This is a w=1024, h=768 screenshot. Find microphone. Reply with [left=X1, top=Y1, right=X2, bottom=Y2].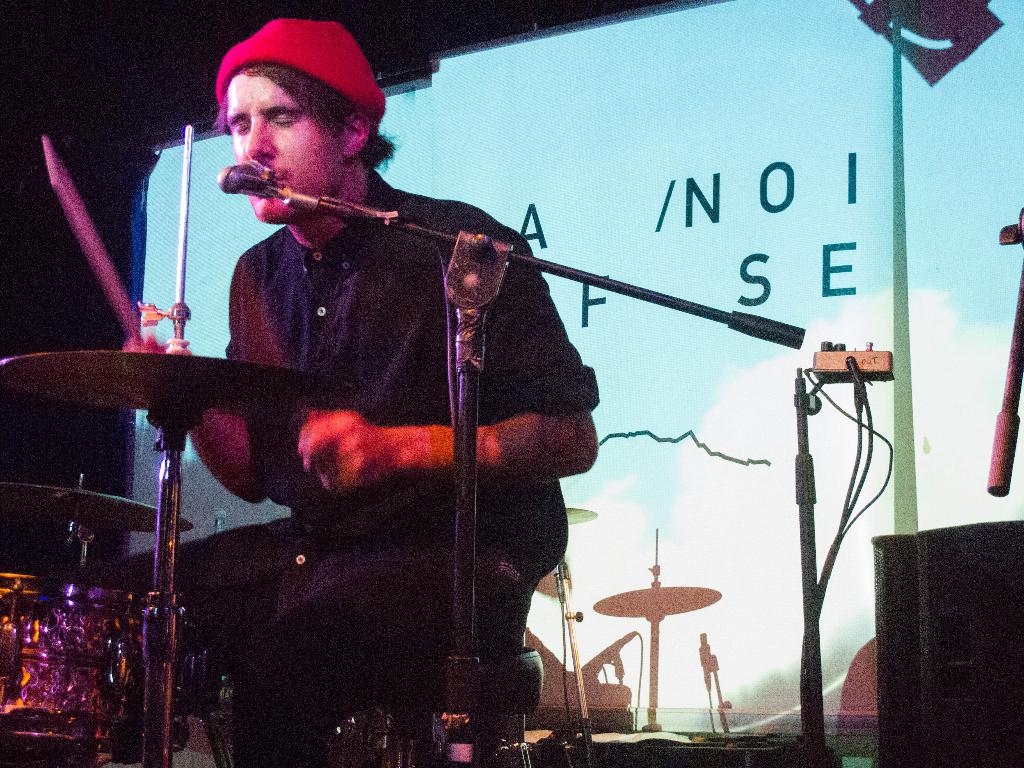
[left=219, top=161, right=274, bottom=200].
